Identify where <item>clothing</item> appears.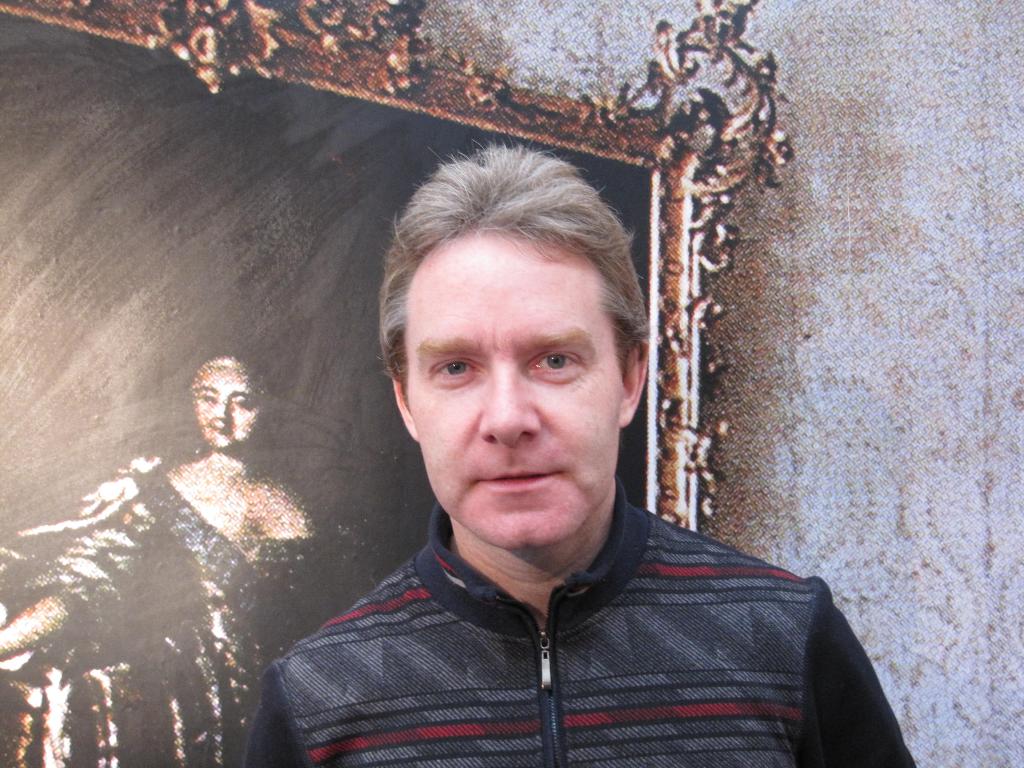
Appears at (234, 468, 903, 746).
